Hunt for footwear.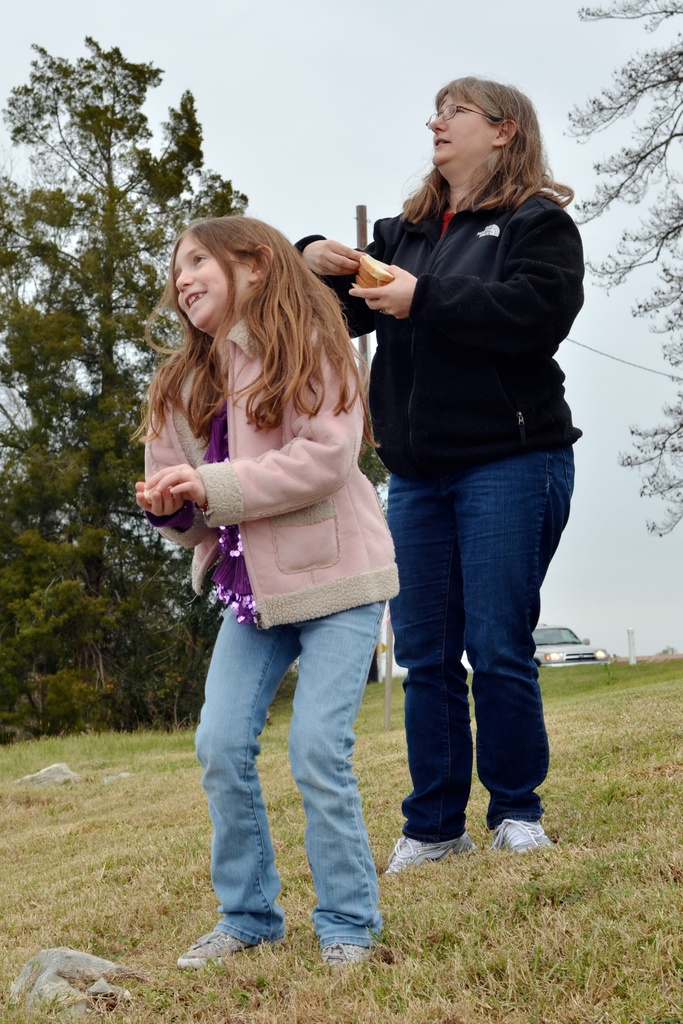
Hunted down at {"x1": 174, "y1": 925, "x2": 270, "y2": 967}.
